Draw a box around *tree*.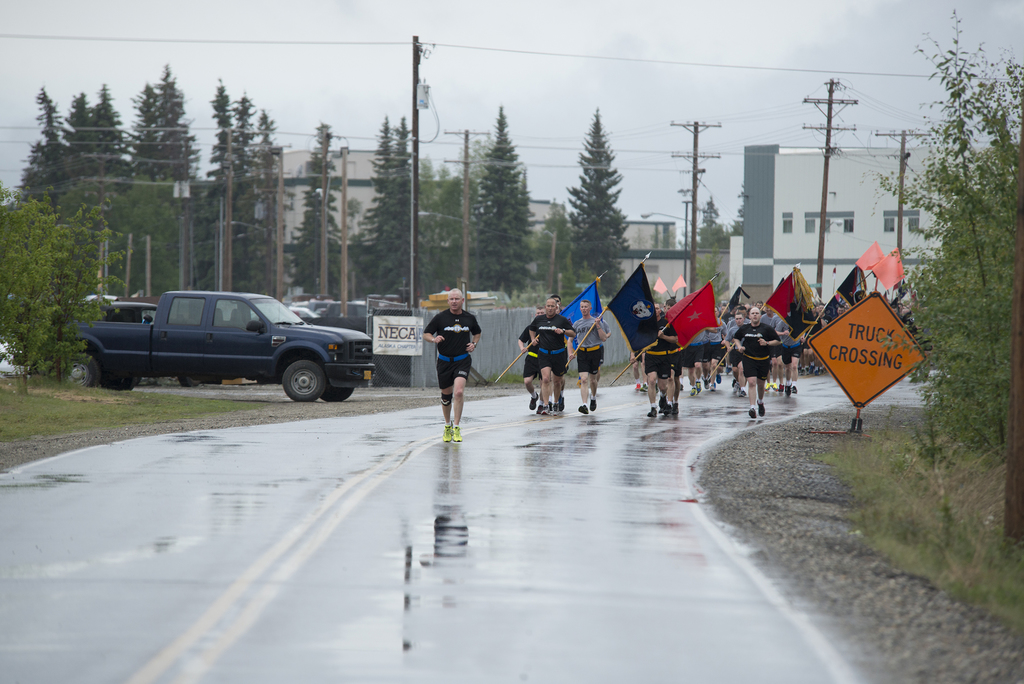
bbox=[86, 72, 141, 195].
